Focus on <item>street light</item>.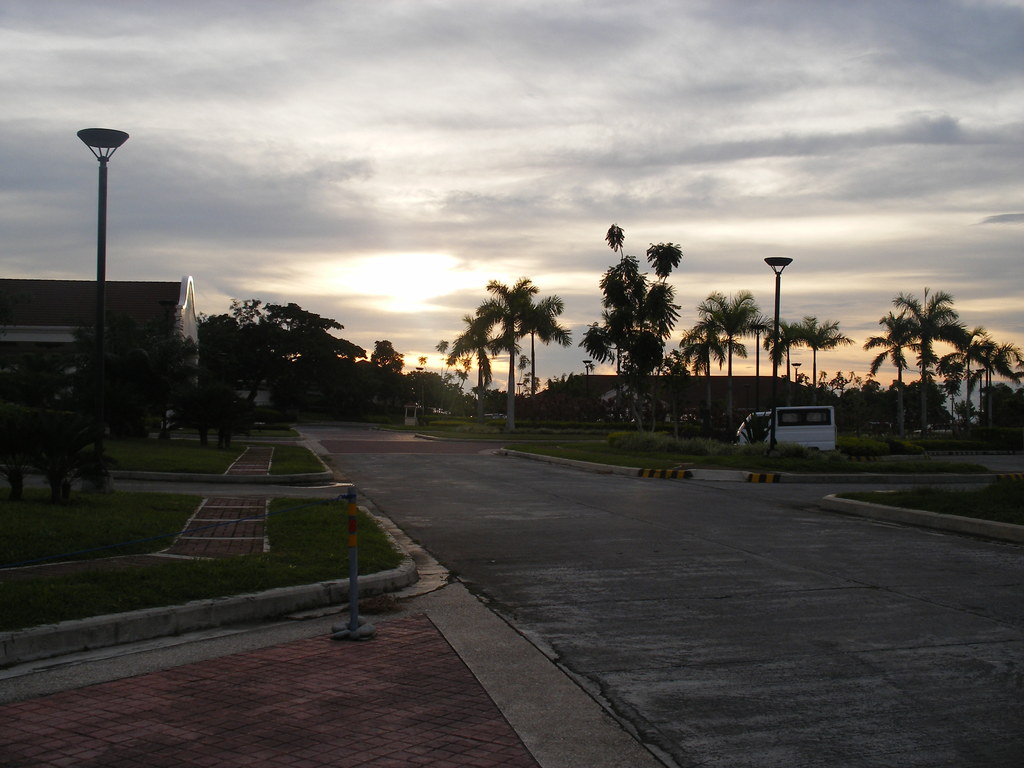
Focused at [792, 362, 803, 408].
